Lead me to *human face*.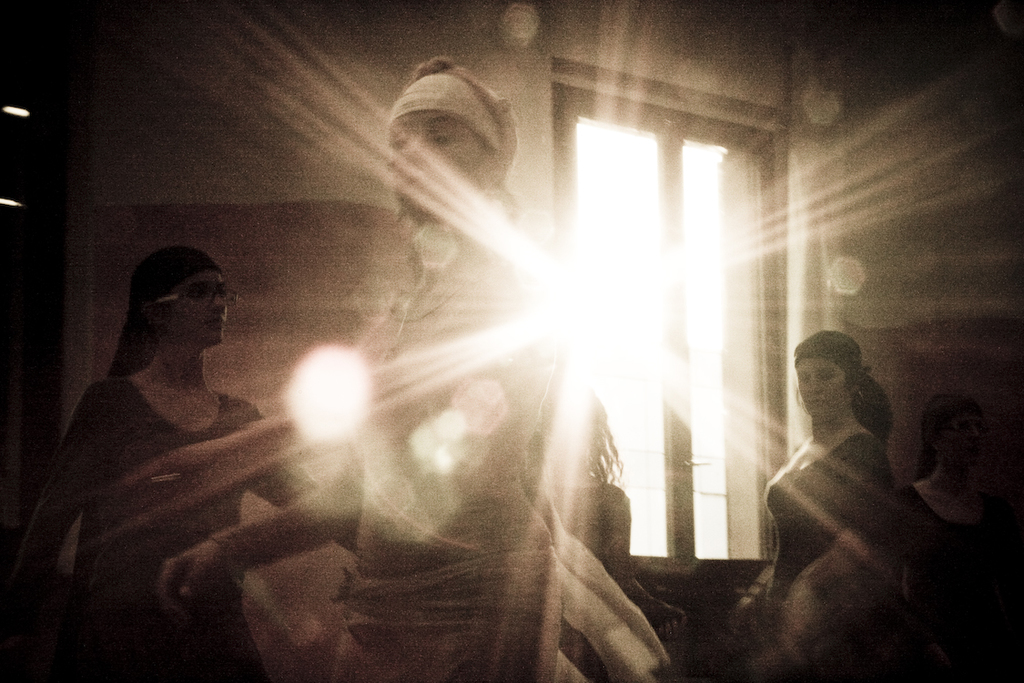
Lead to 386, 105, 488, 214.
